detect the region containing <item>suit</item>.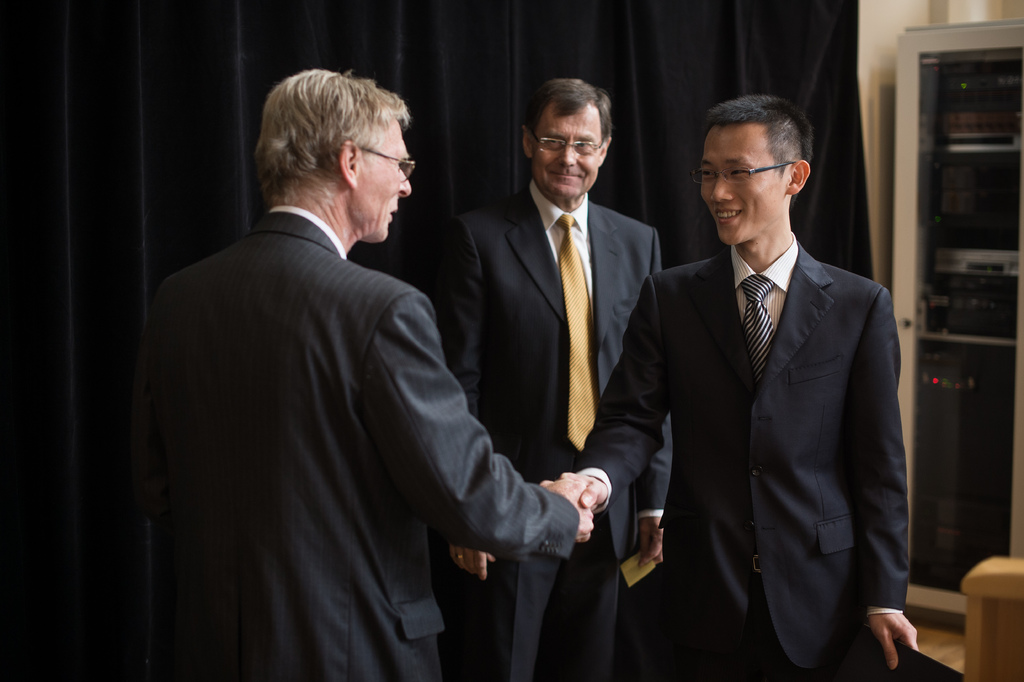
(x1=572, y1=236, x2=909, y2=681).
